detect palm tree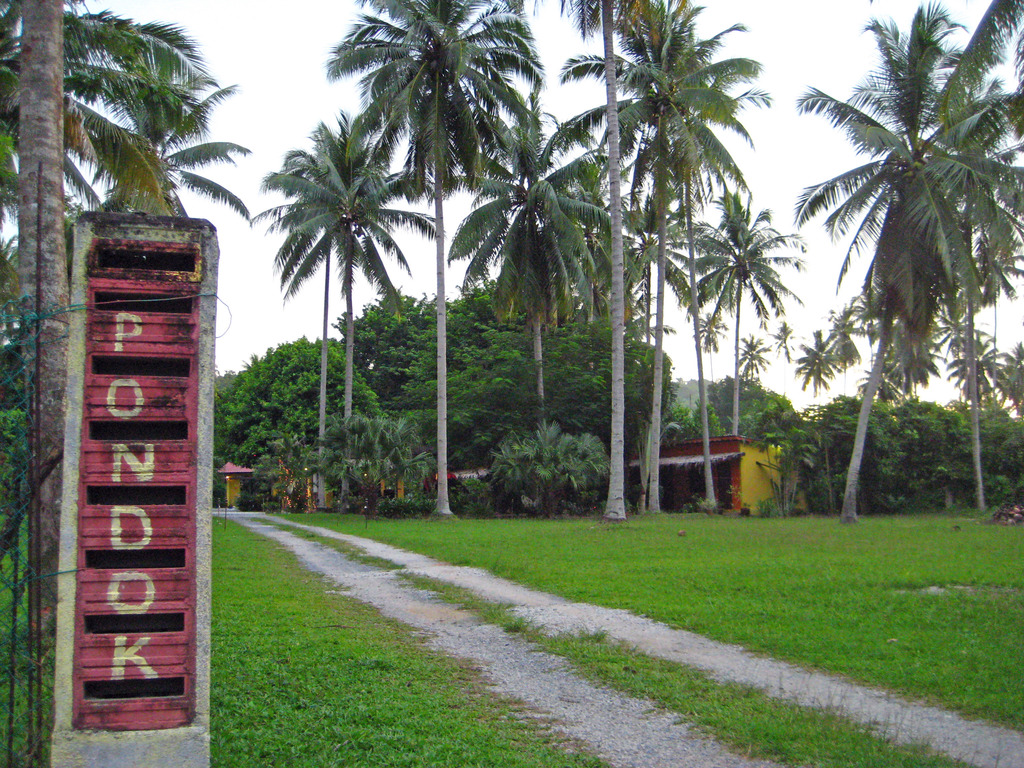
x1=21, y1=20, x2=217, y2=372
